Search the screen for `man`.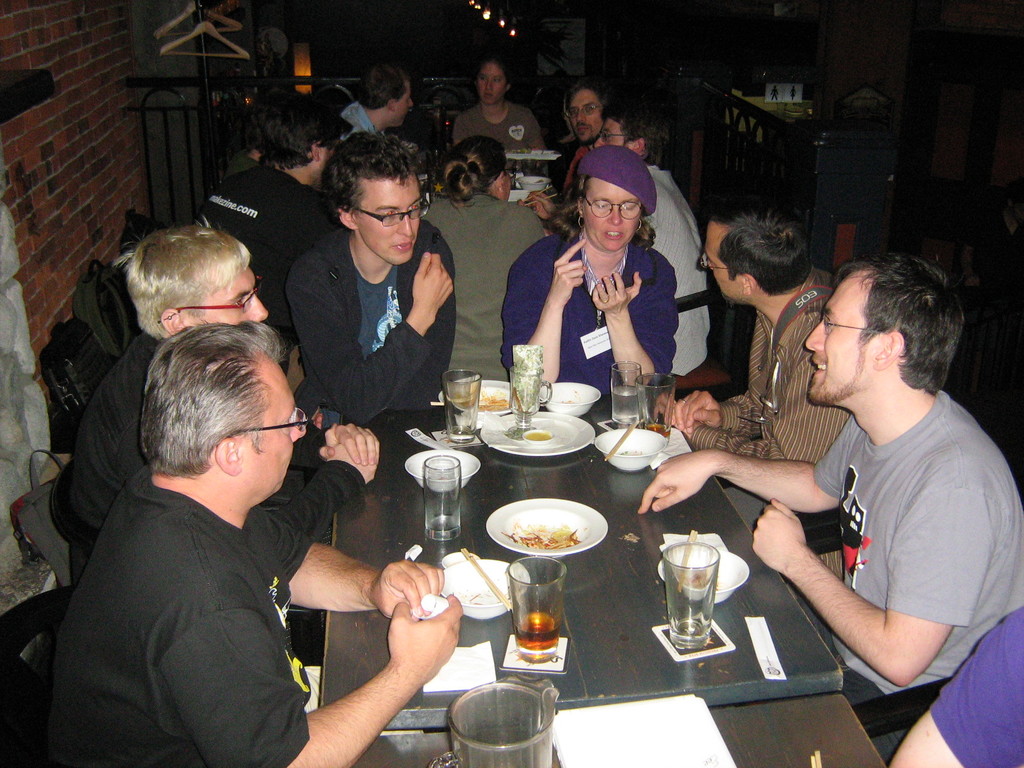
Found at box=[67, 224, 384, 596].
